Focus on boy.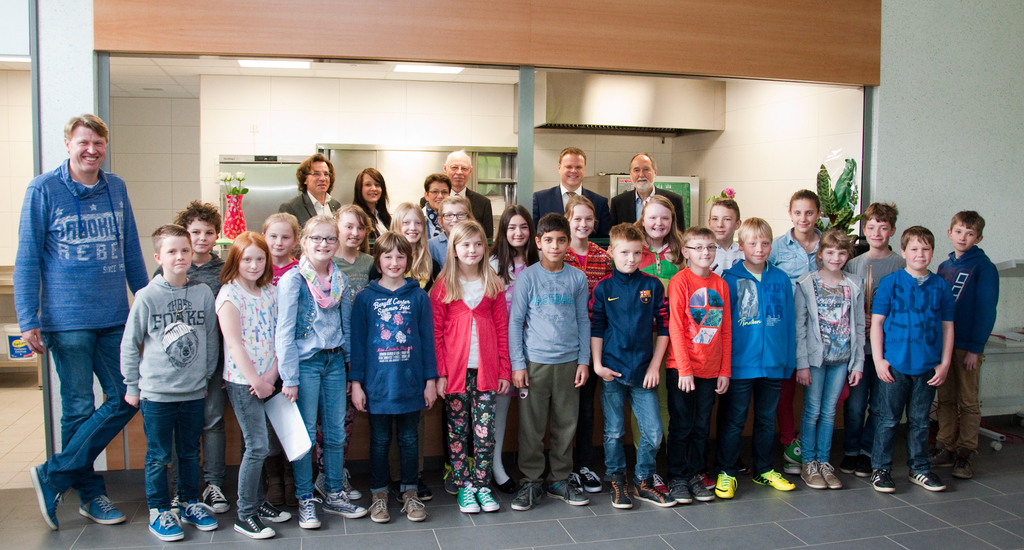
Focused at 667,224,744,508.
